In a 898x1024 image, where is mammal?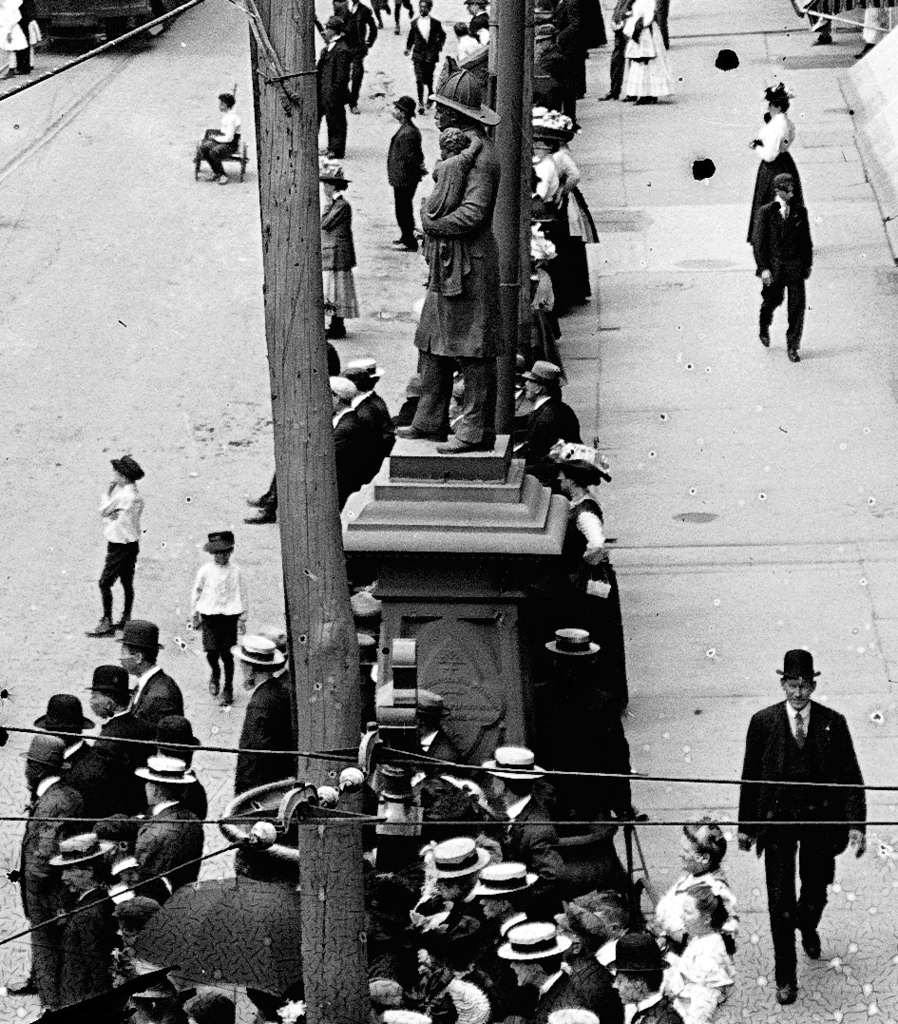
locate(391, 0, 413, 33).
